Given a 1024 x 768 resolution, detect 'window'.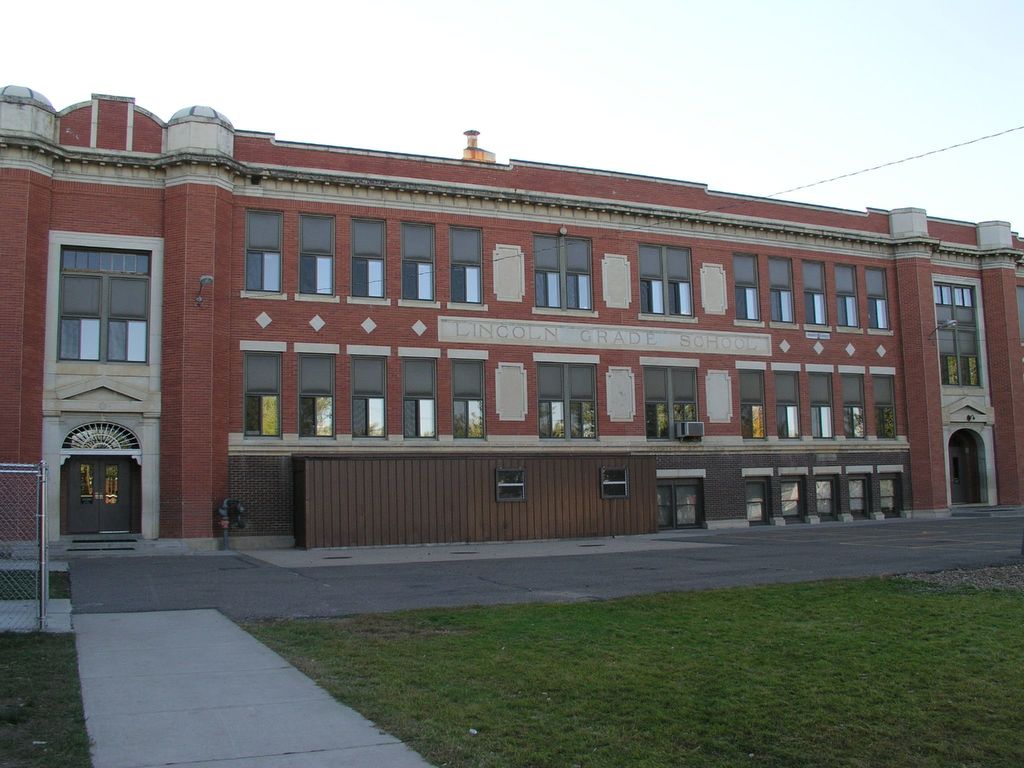
rect(448, 364, 488, 442).
